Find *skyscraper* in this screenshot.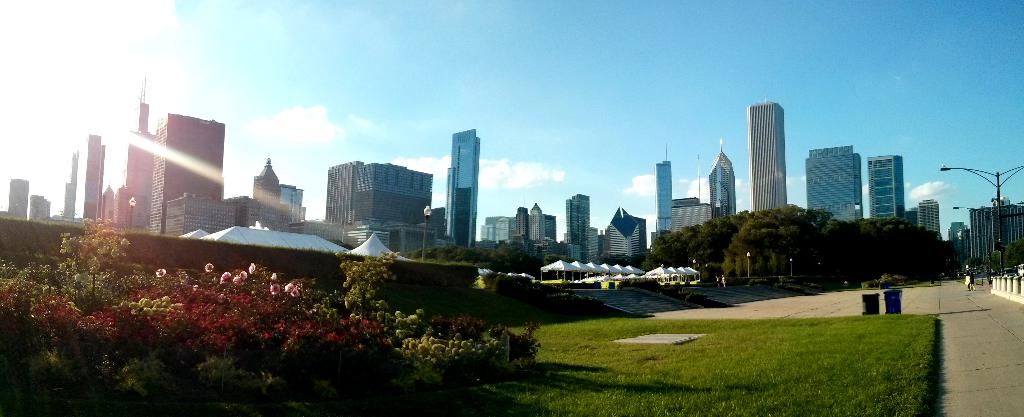
The bounding box for *skyscraper* is region(251, 158, 284, 204).
